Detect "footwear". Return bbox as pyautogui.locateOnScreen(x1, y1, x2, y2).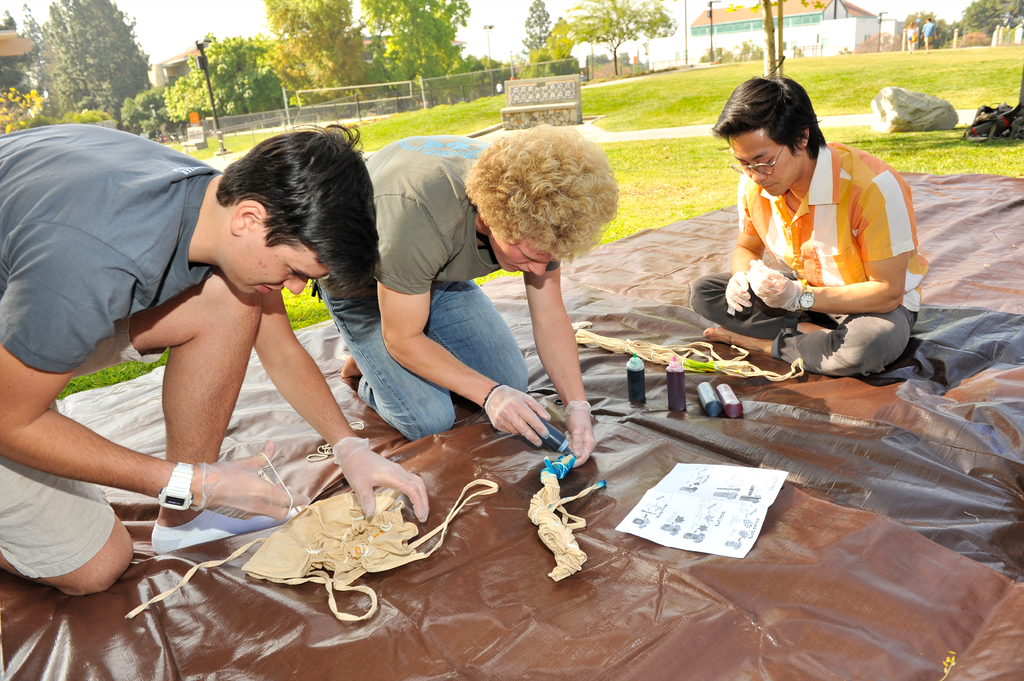
pyautogui.locateOnScreen(153, 518, 292, 557).
